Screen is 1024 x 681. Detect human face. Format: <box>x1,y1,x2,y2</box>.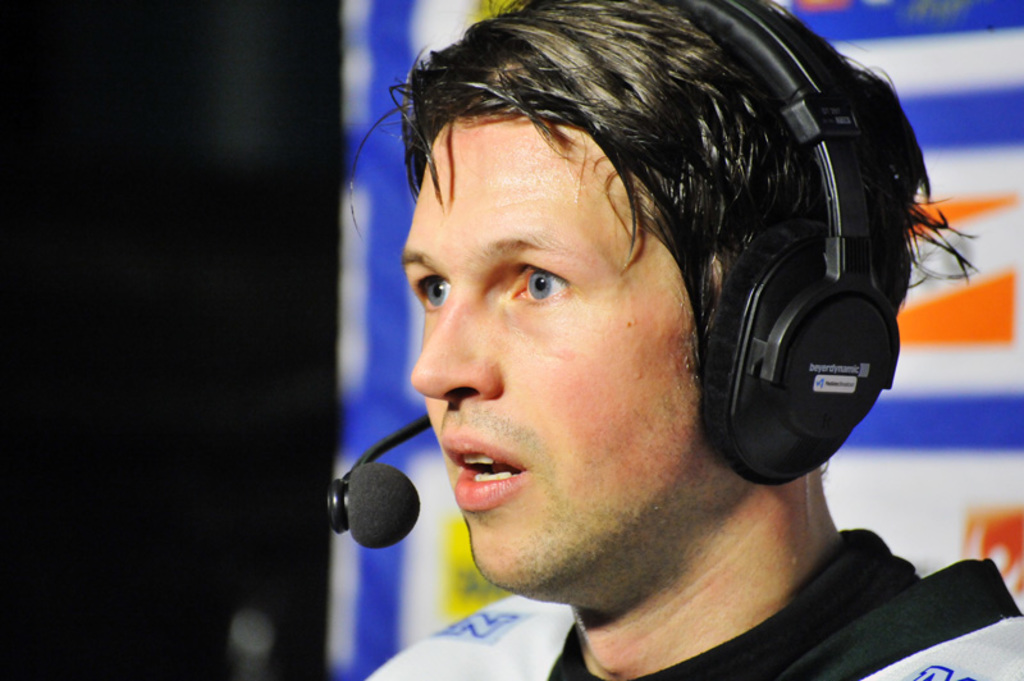
<box>394,63,713,589</box>.
